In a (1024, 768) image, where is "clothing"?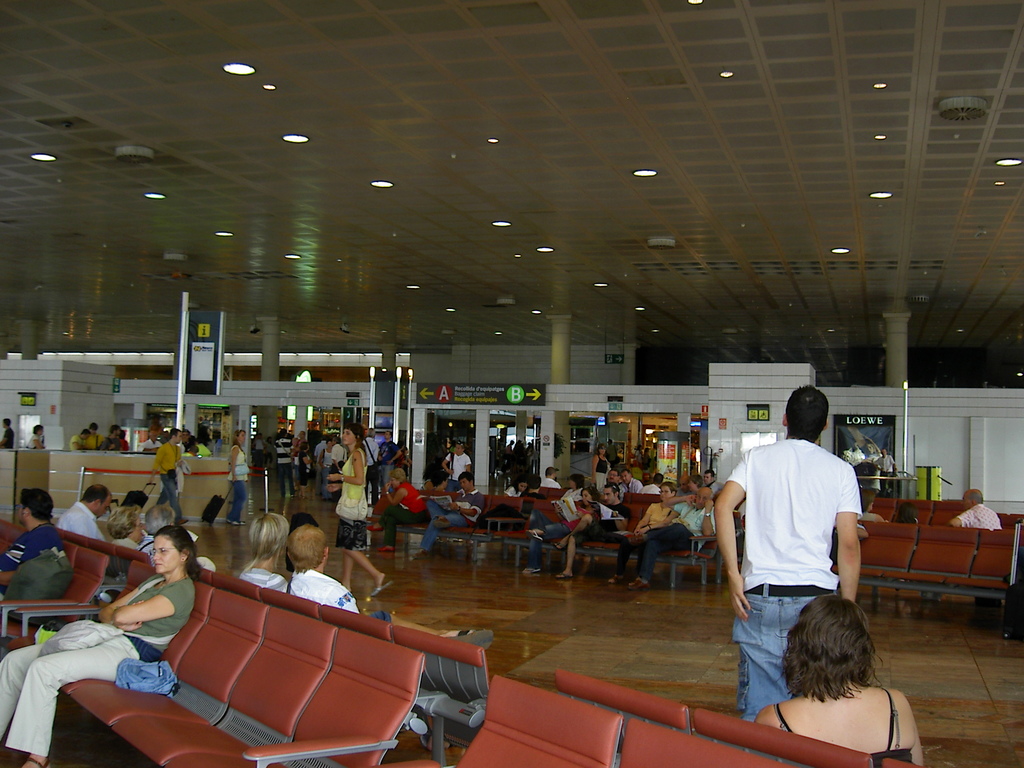
0 580 192 757.
